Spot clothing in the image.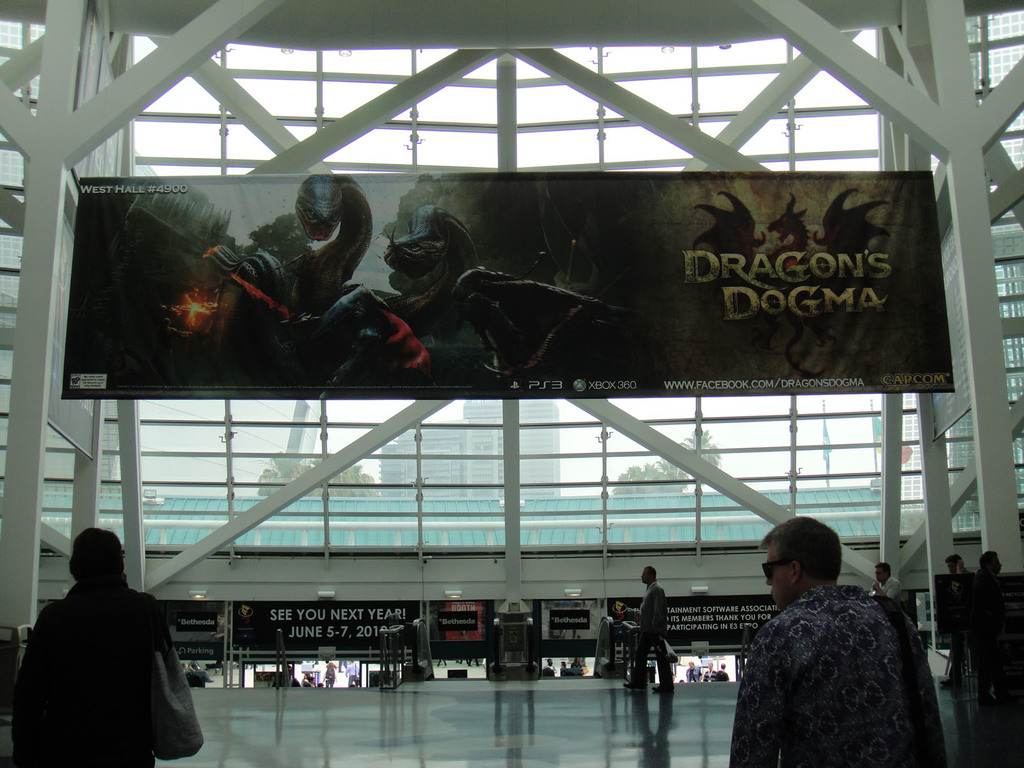
clothing found at box=[636, 573, 669, 699].
